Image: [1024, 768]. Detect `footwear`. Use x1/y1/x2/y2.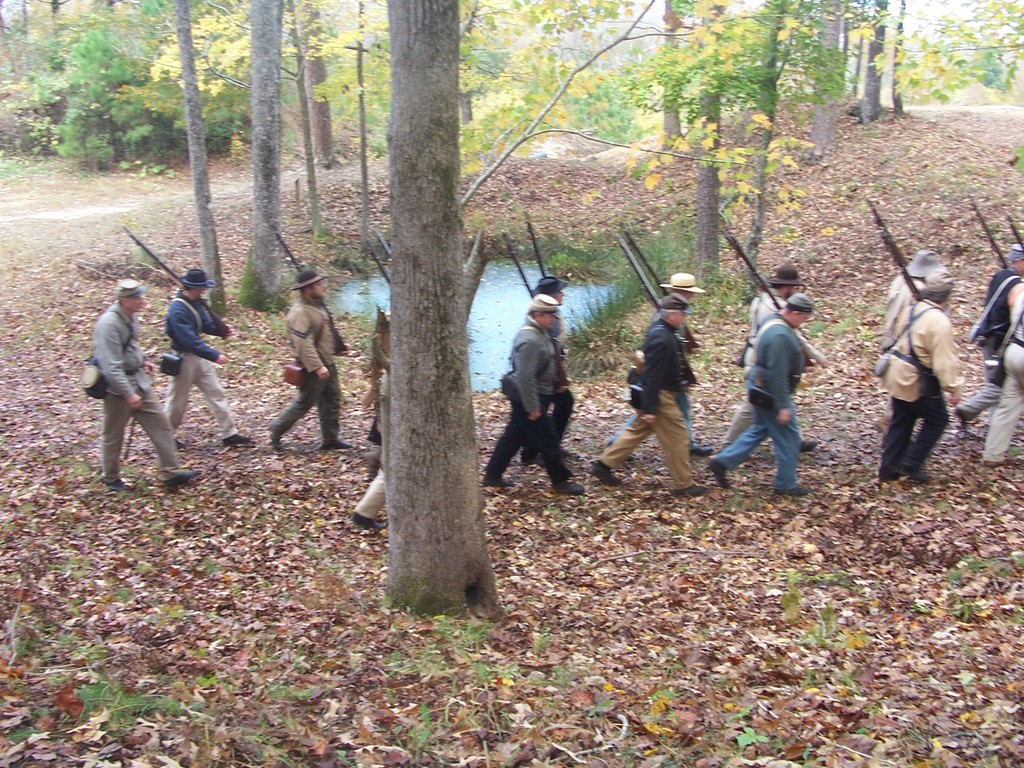
323/439/353/448.
